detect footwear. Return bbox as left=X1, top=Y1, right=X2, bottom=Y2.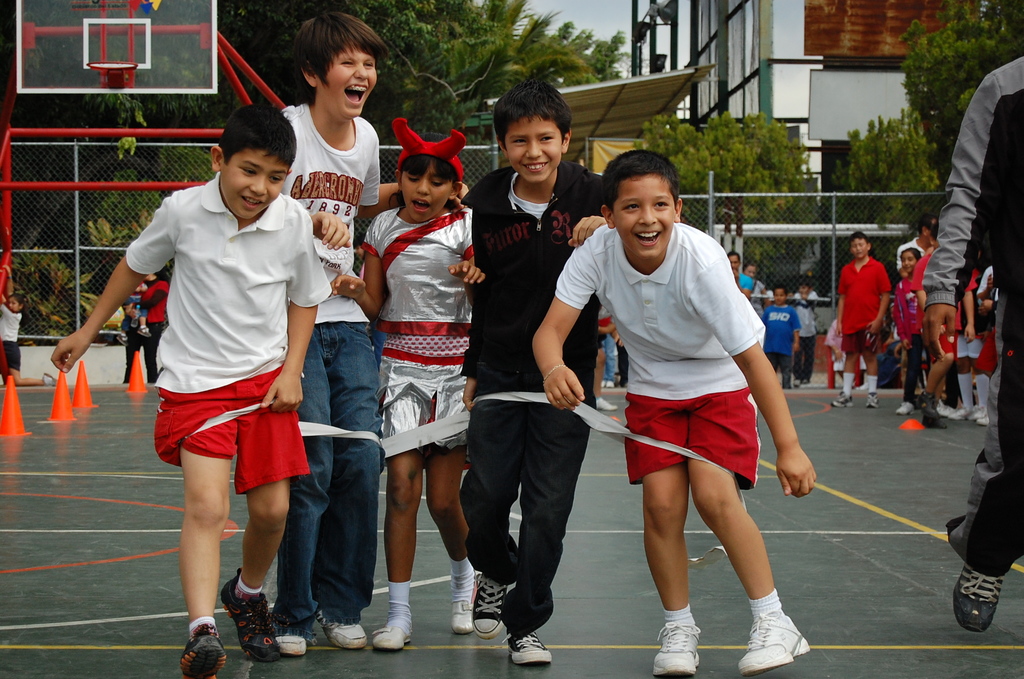
left=508, top=630, right=551, bottom=664.
